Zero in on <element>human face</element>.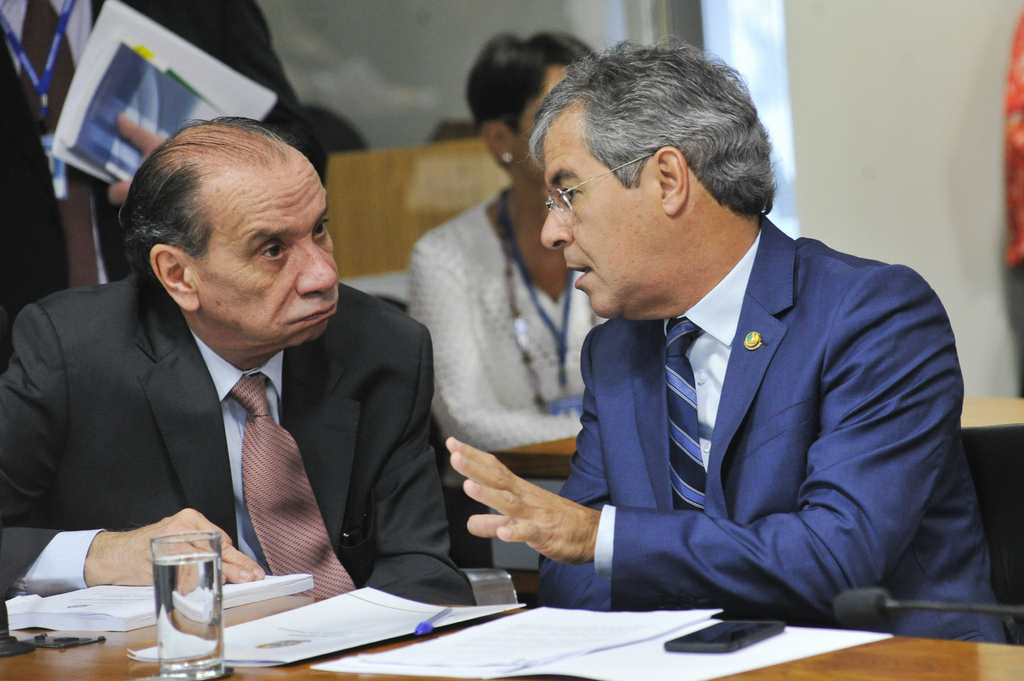
Zeroed in: (196, 161, 341, 341).
